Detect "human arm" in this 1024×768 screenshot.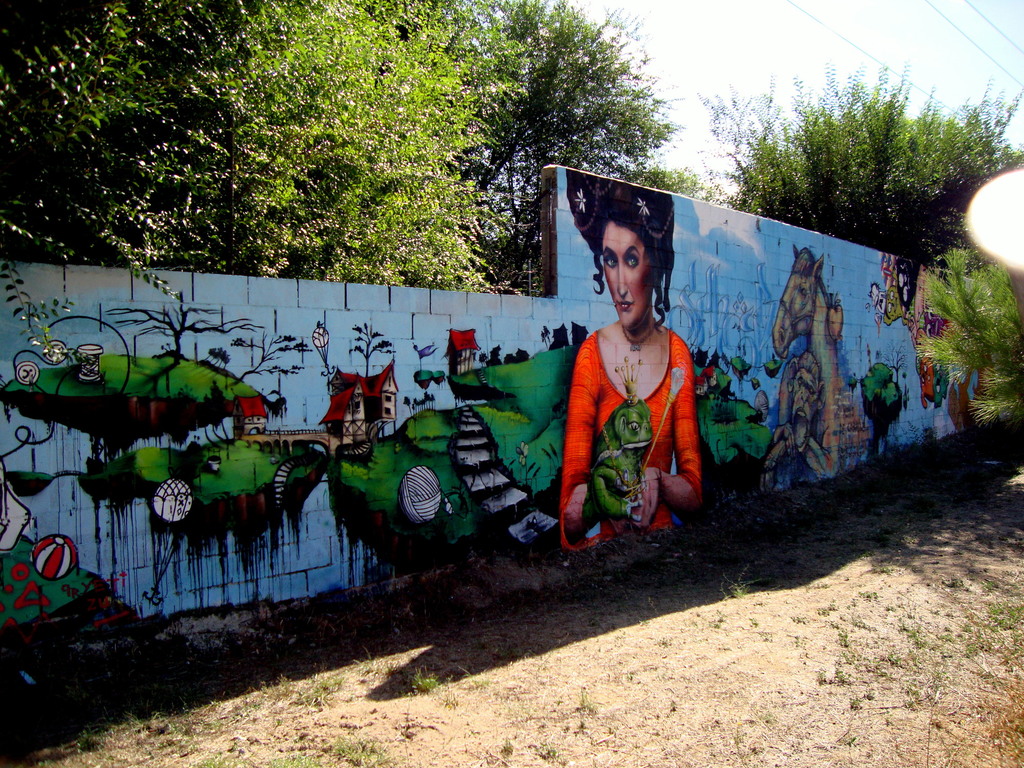
Detection: pyautogui.locateOnScreen(636, 332, 709, 531).
